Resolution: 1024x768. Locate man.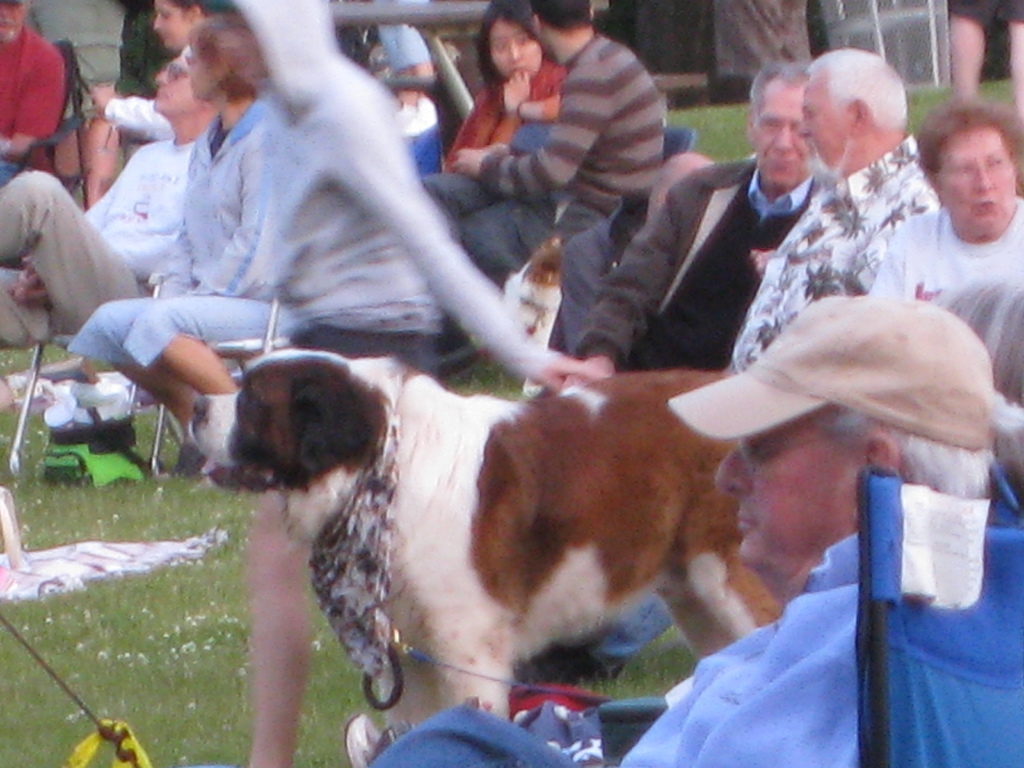
561,59,828,395.
